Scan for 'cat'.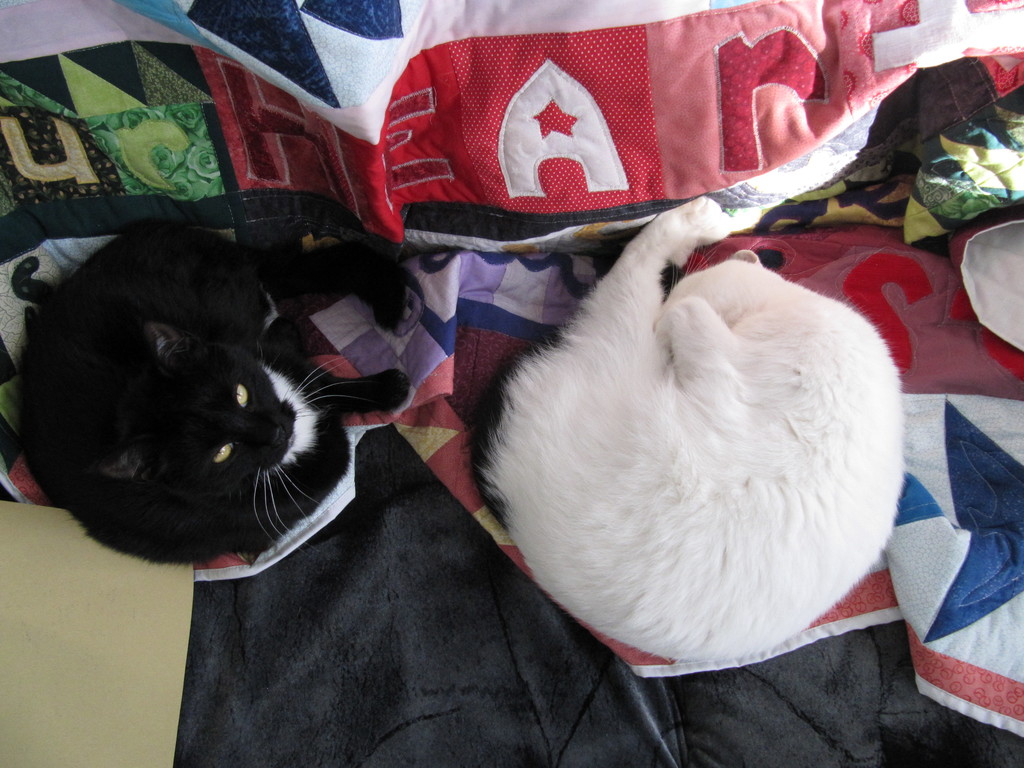
Scan result: [left=15, top=223, right=424, bottom=570].
